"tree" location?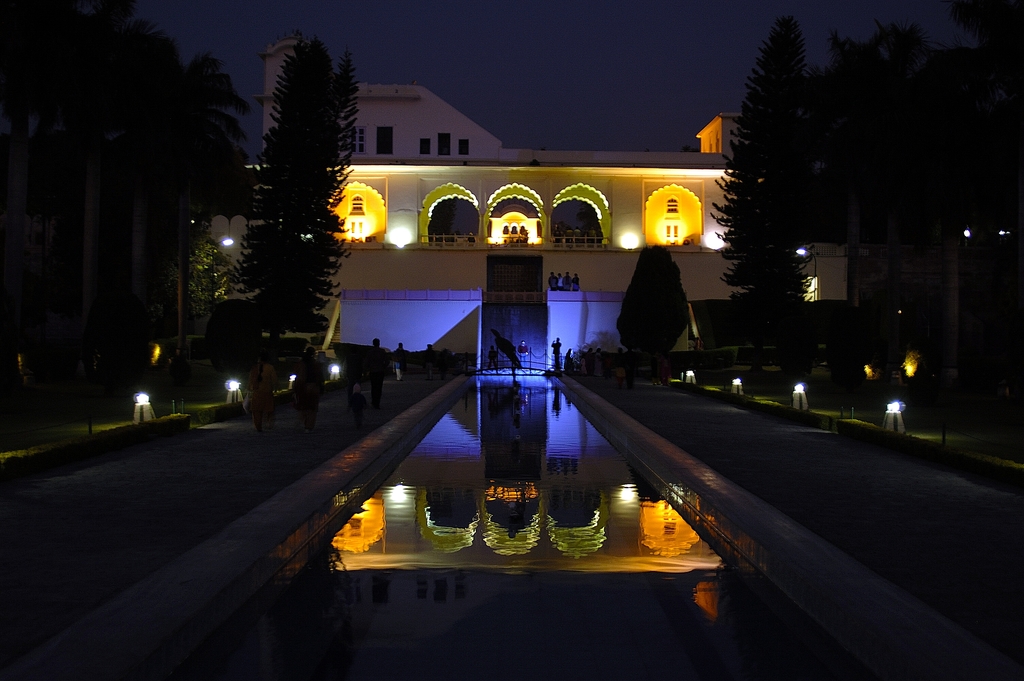
[604, 231, 690, 389]
